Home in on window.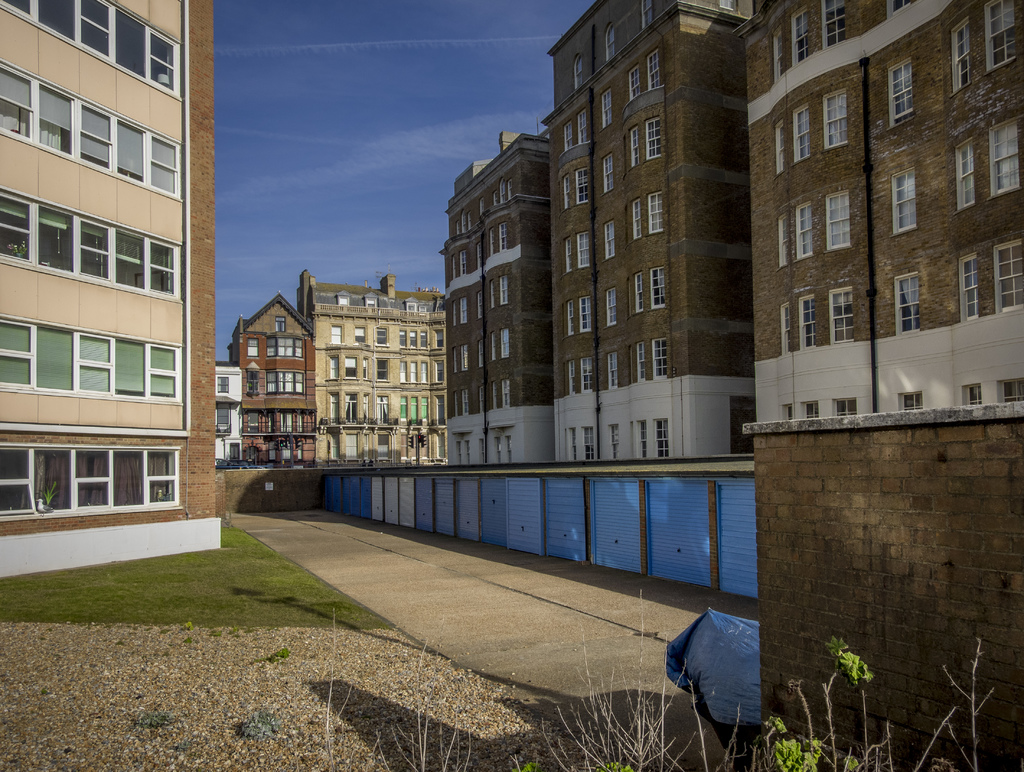
Homed in at [left=452, top=394, right=458, bottom=419].
